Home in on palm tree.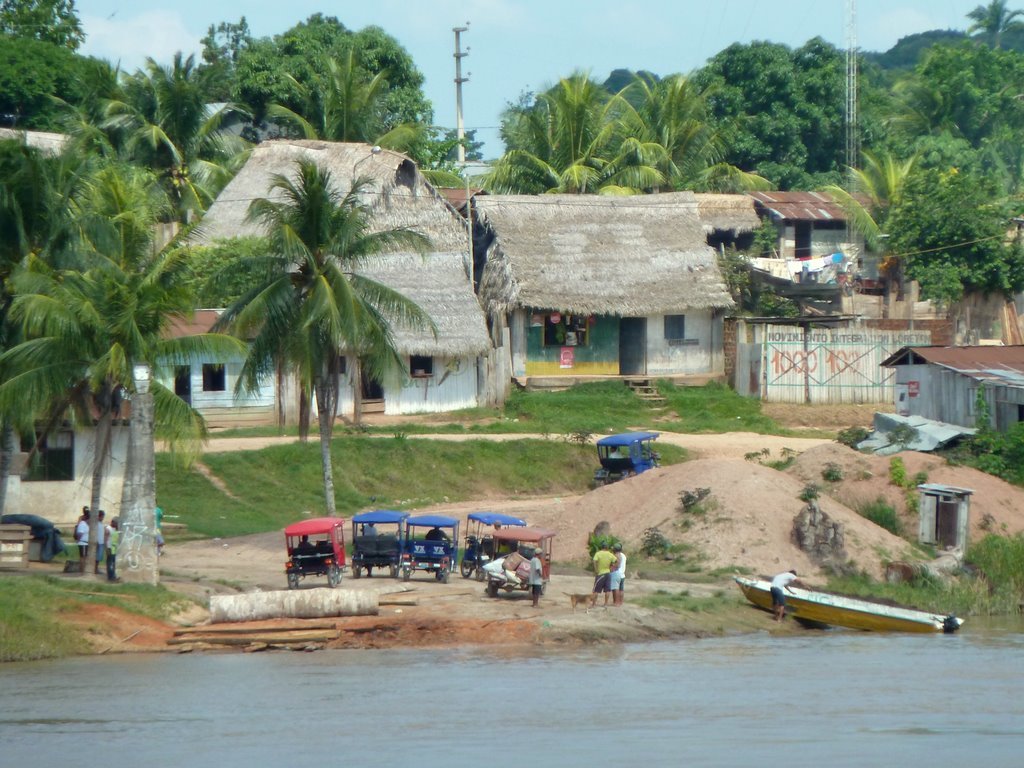
Homed in at x1=481 y1=62 x2=679 y2=205.
